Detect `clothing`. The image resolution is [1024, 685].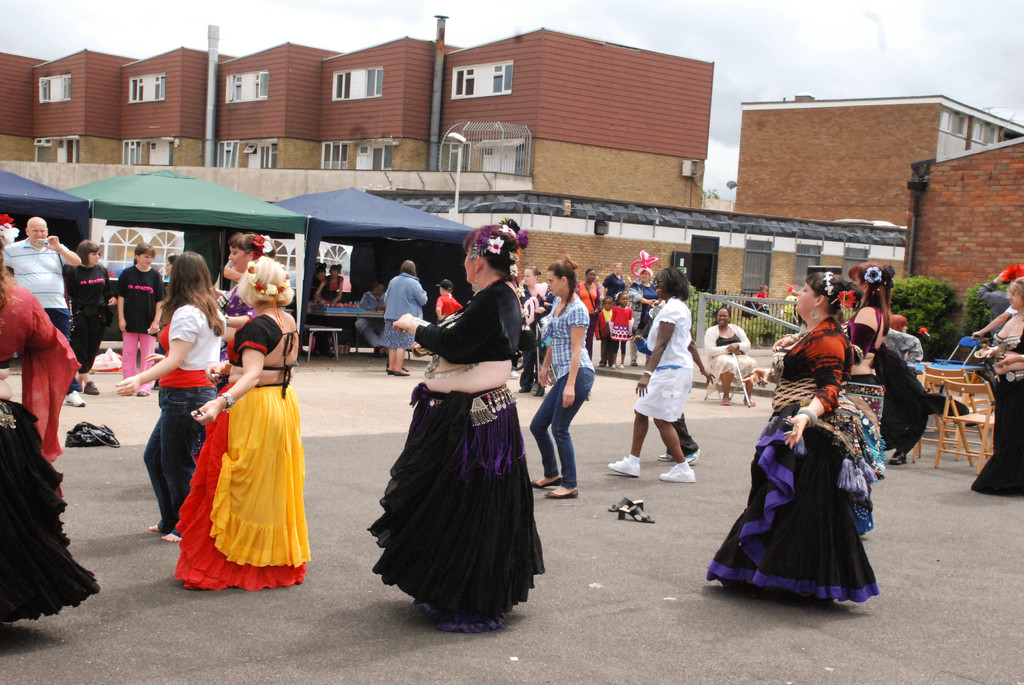
(x1=0, y1=238, x2=67, y2=340).
